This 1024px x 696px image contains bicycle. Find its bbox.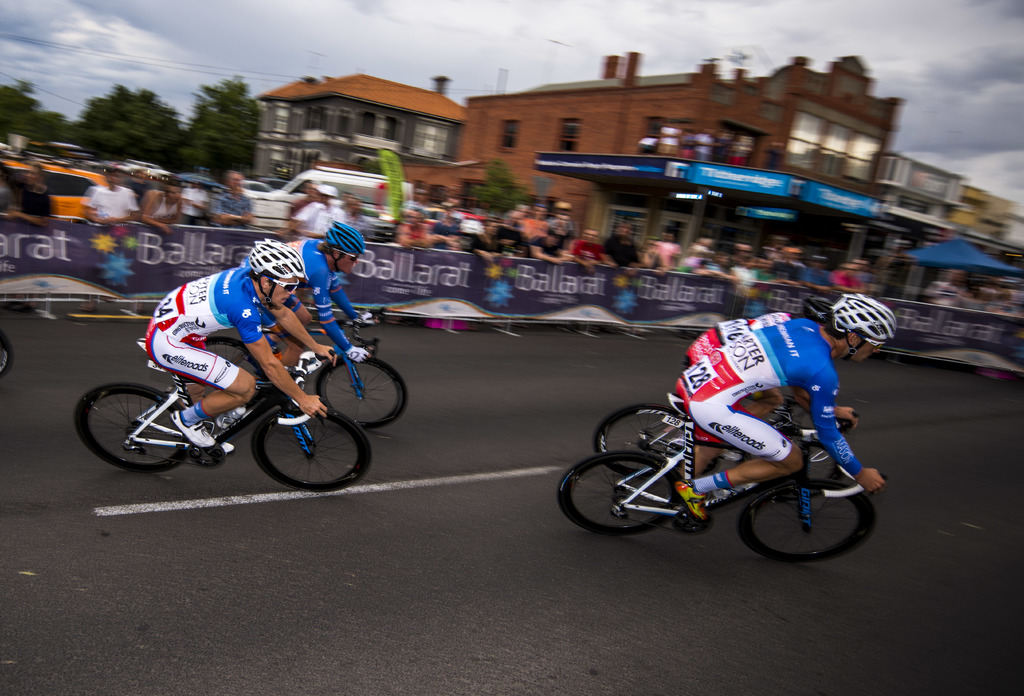
[557, 389, 876, 566].
